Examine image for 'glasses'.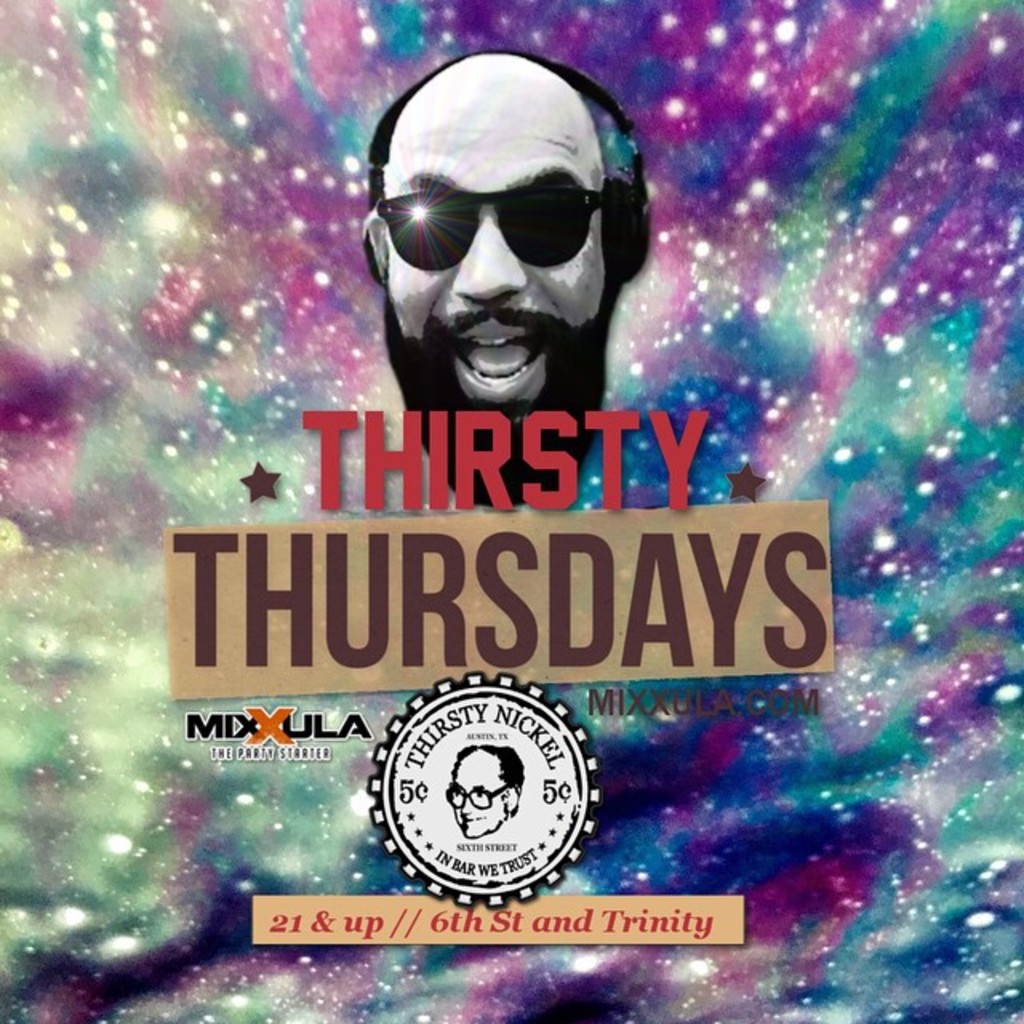
Examination result: pyautogui.locateOnScreen(442, 773, 509, 813).
